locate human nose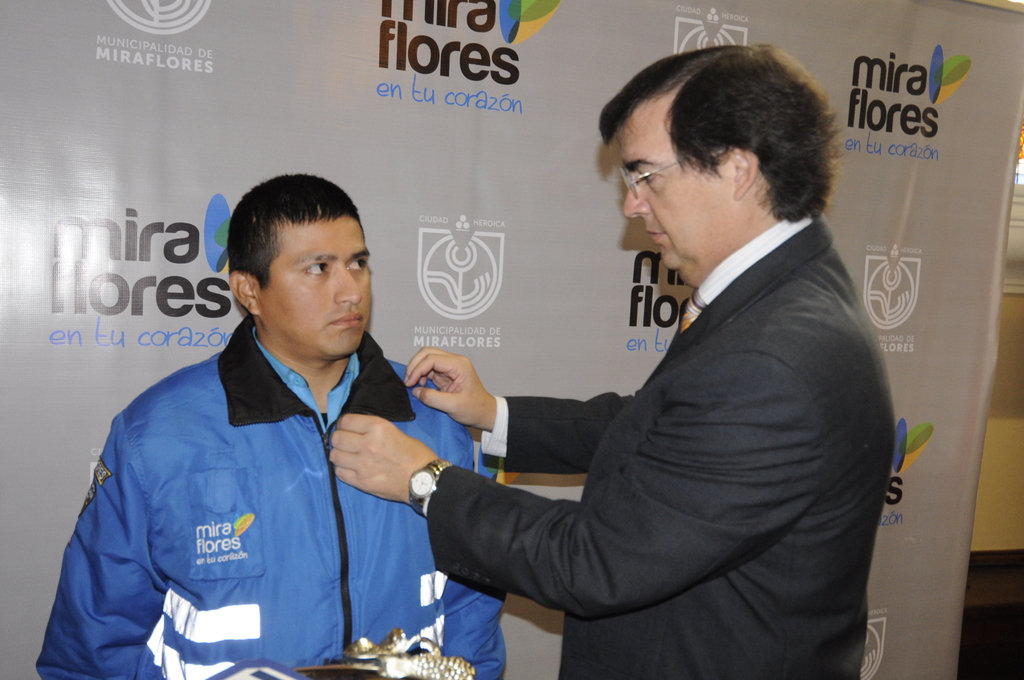
locate(335, 261, 365, 305)
